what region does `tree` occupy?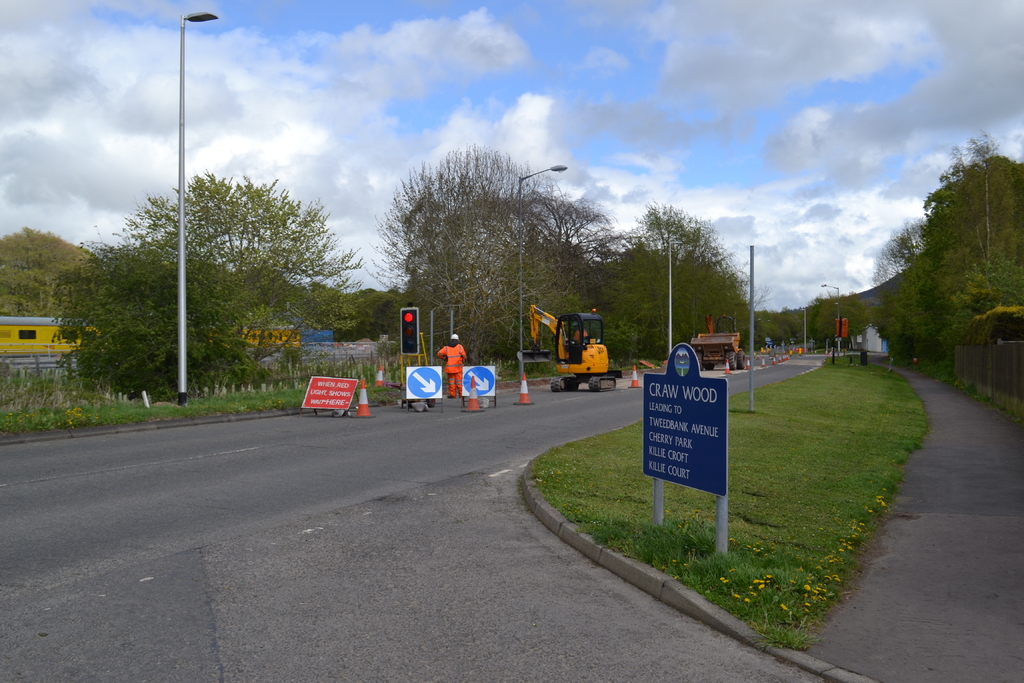
select_region(359, 136, 658, 370).
